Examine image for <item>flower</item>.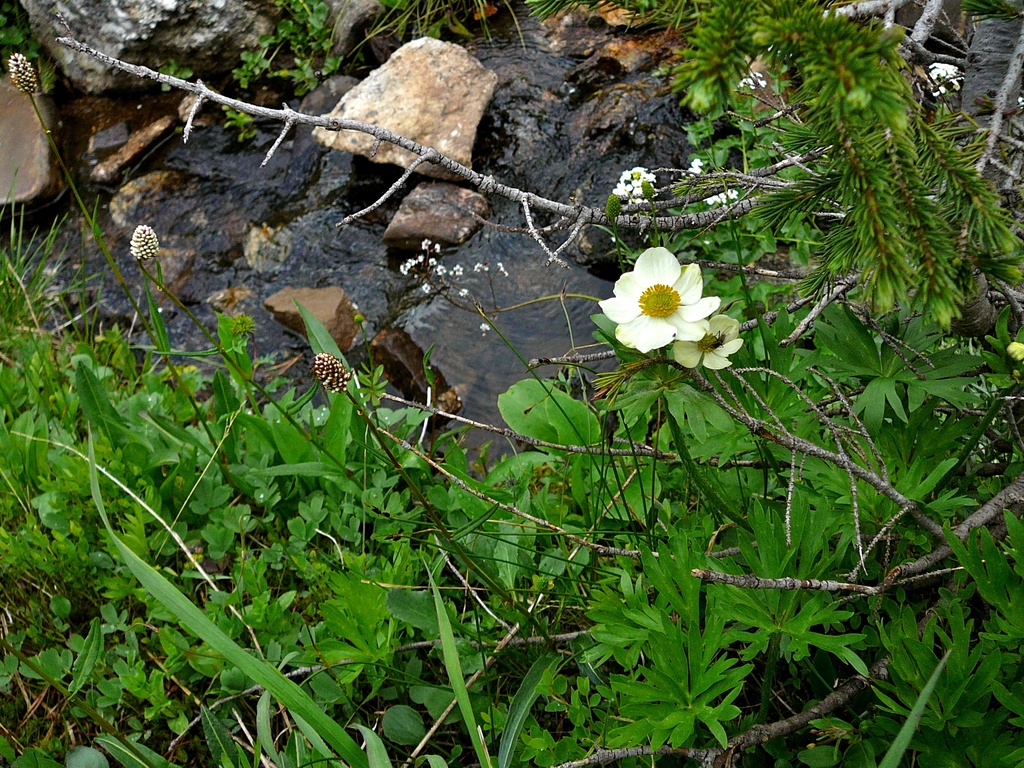
Examination result: bbox=[8, 53, 33, 99].
